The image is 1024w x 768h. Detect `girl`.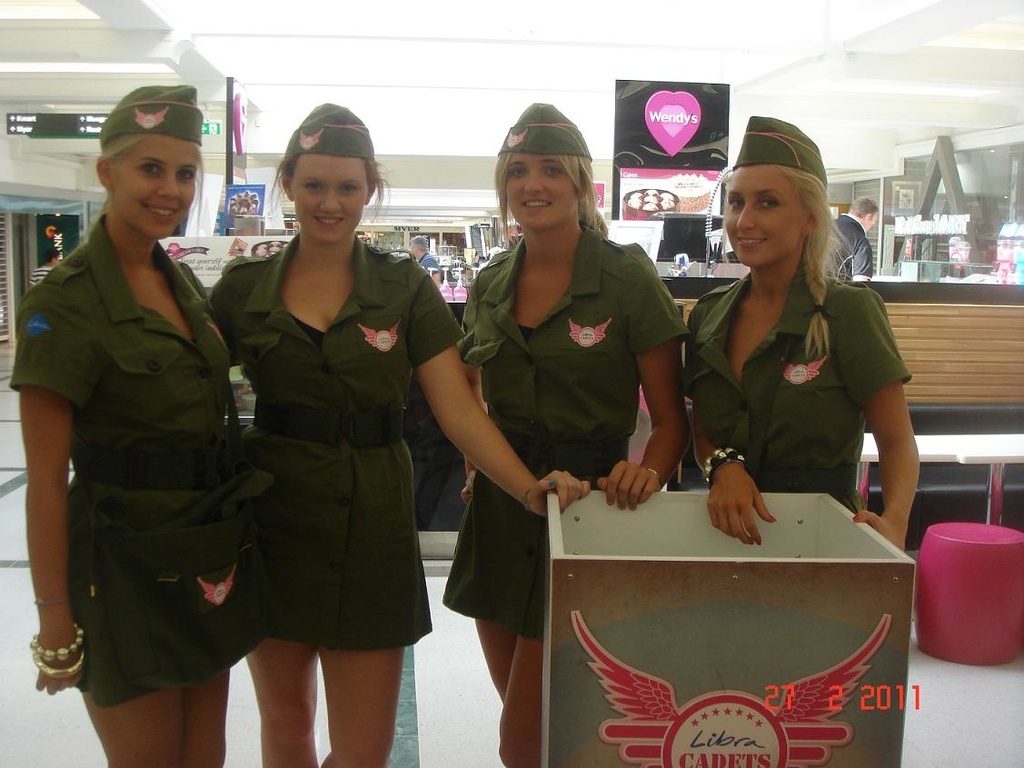
Detection: select_region(700, 124, 931, 551).
